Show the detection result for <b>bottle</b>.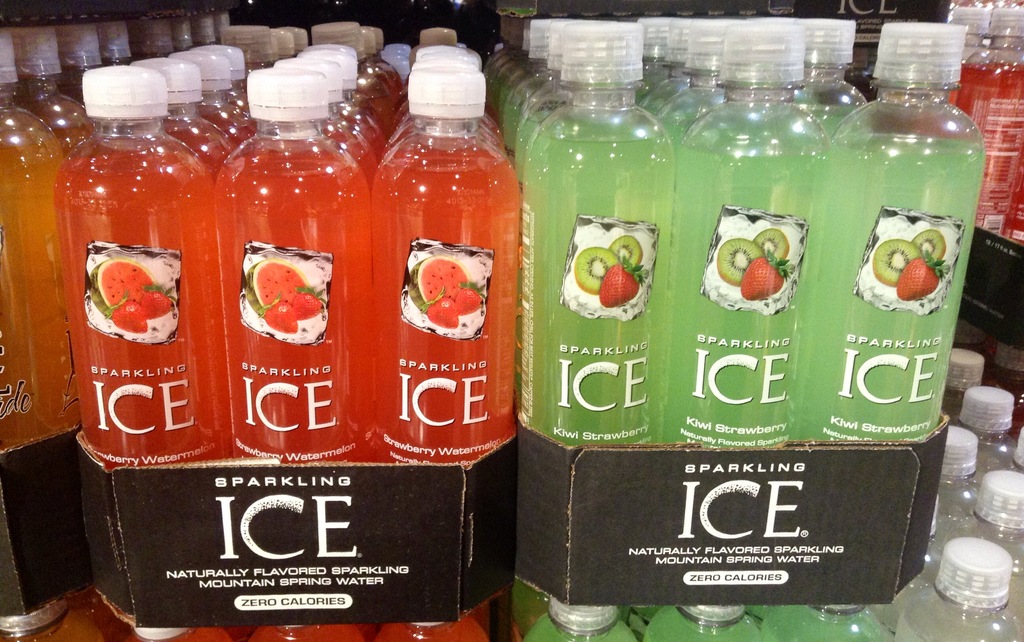
l=989, t=330, r=1023, b=445.
